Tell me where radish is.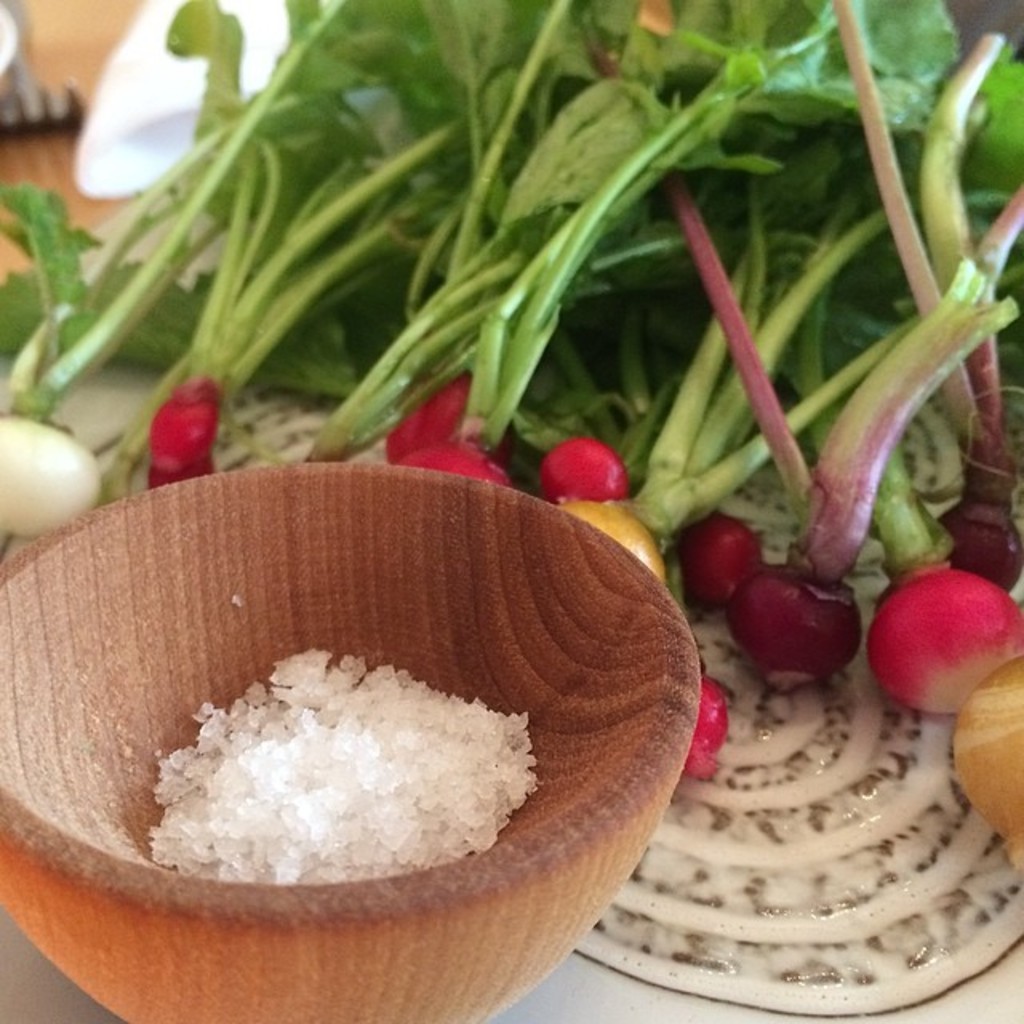
radish is at (398,0,966,491).
